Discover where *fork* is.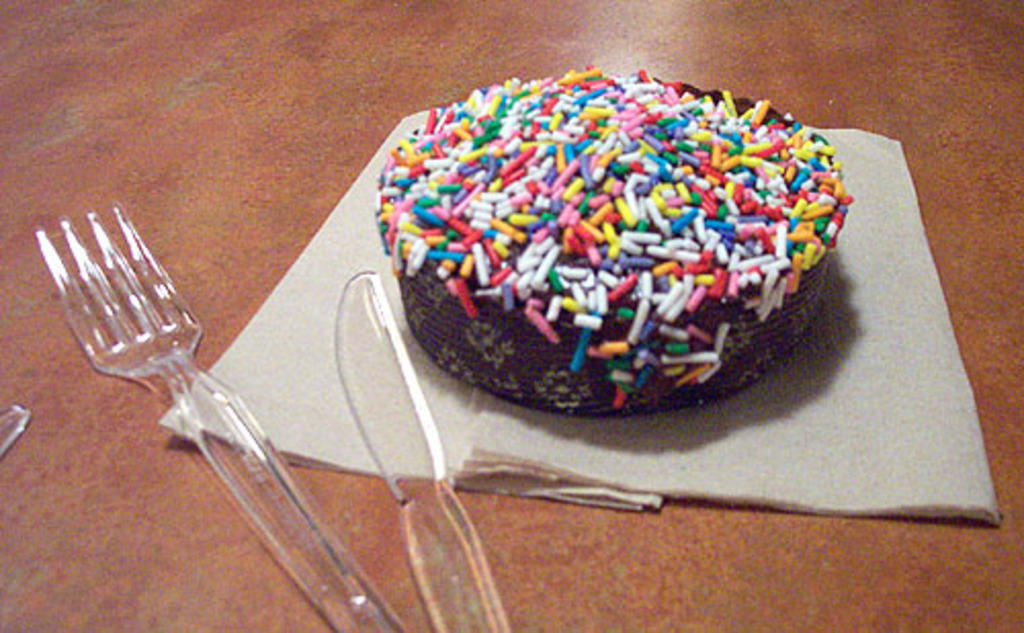
Discovered at crop(41, 197, 340, 631).
